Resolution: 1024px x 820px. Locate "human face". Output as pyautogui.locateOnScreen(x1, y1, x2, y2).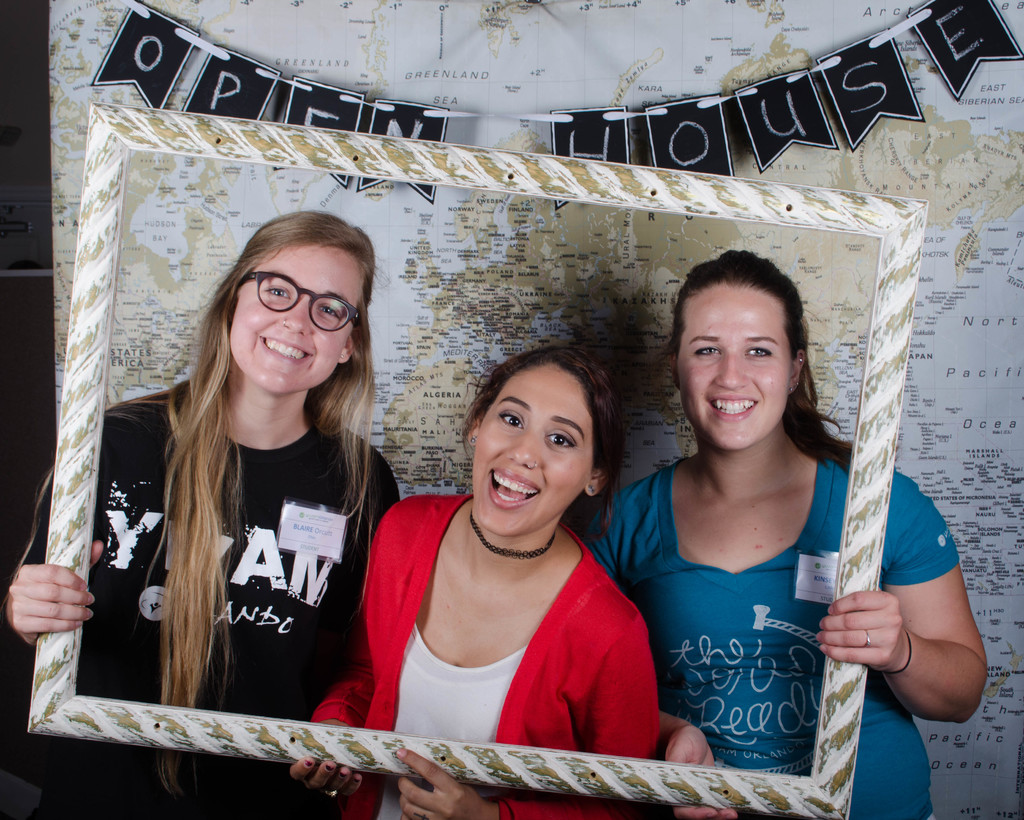
pyautogui.locateOnScreen(672, 273, 787, 459).
